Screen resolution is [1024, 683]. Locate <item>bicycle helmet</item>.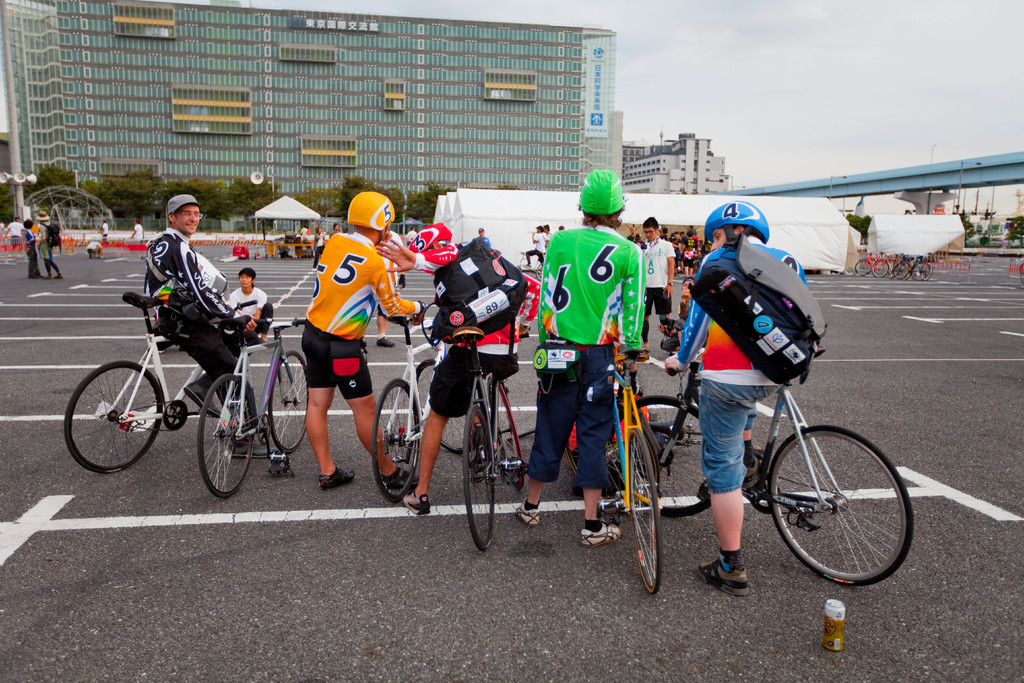
409:218:451:251.
